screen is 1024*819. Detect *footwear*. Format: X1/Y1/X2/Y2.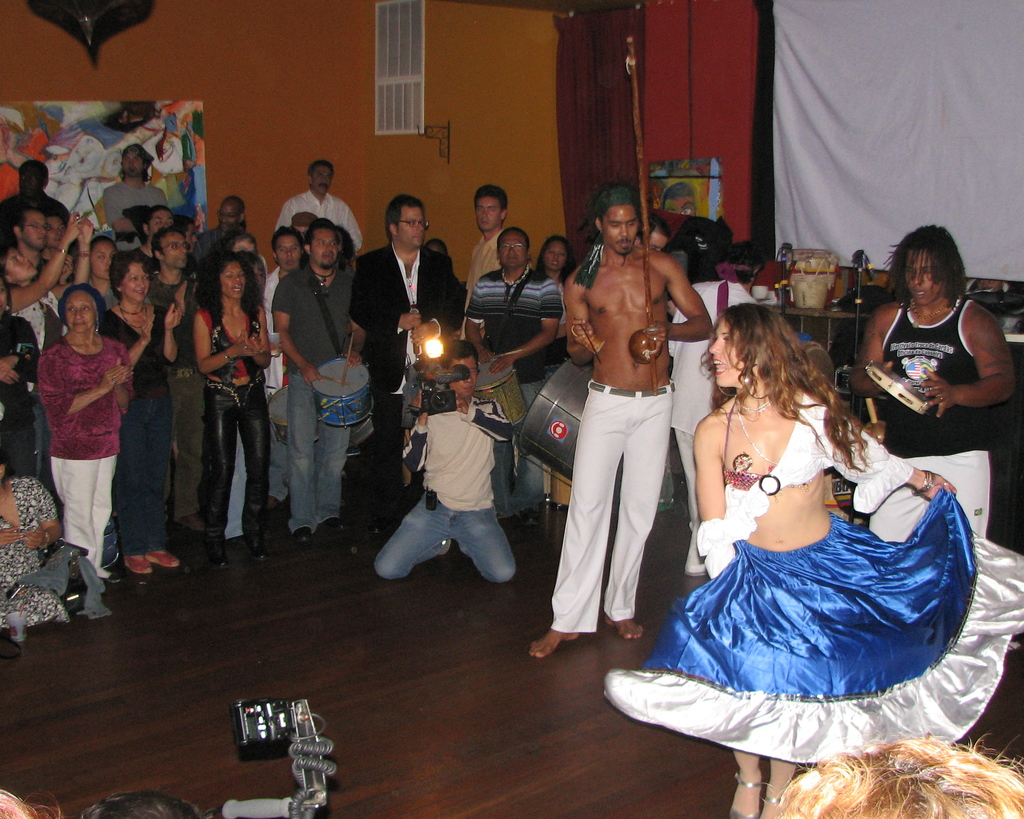
323/512/351/534.
